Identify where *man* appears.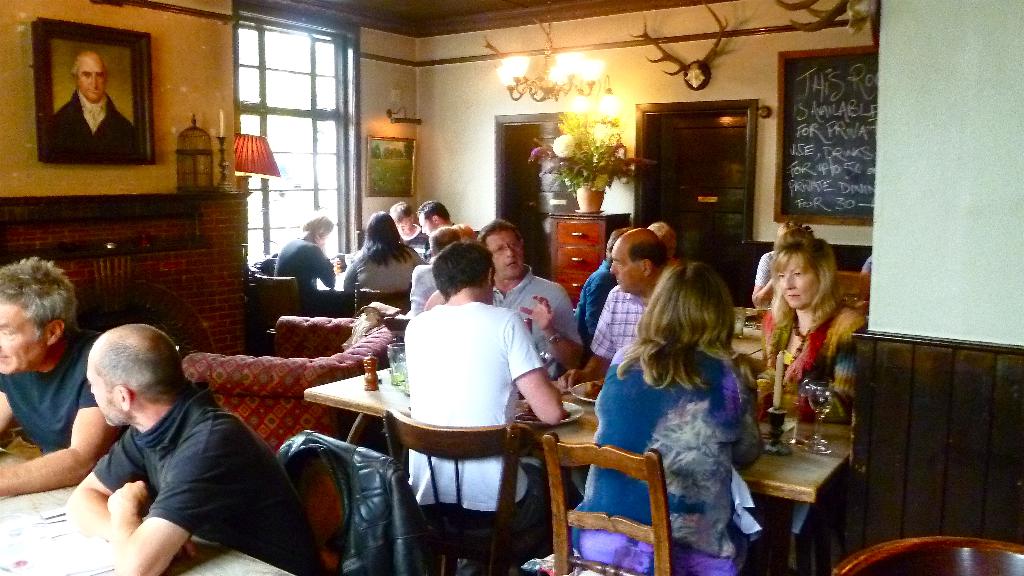
Appears at BBox(54, 46, 135, 151).
